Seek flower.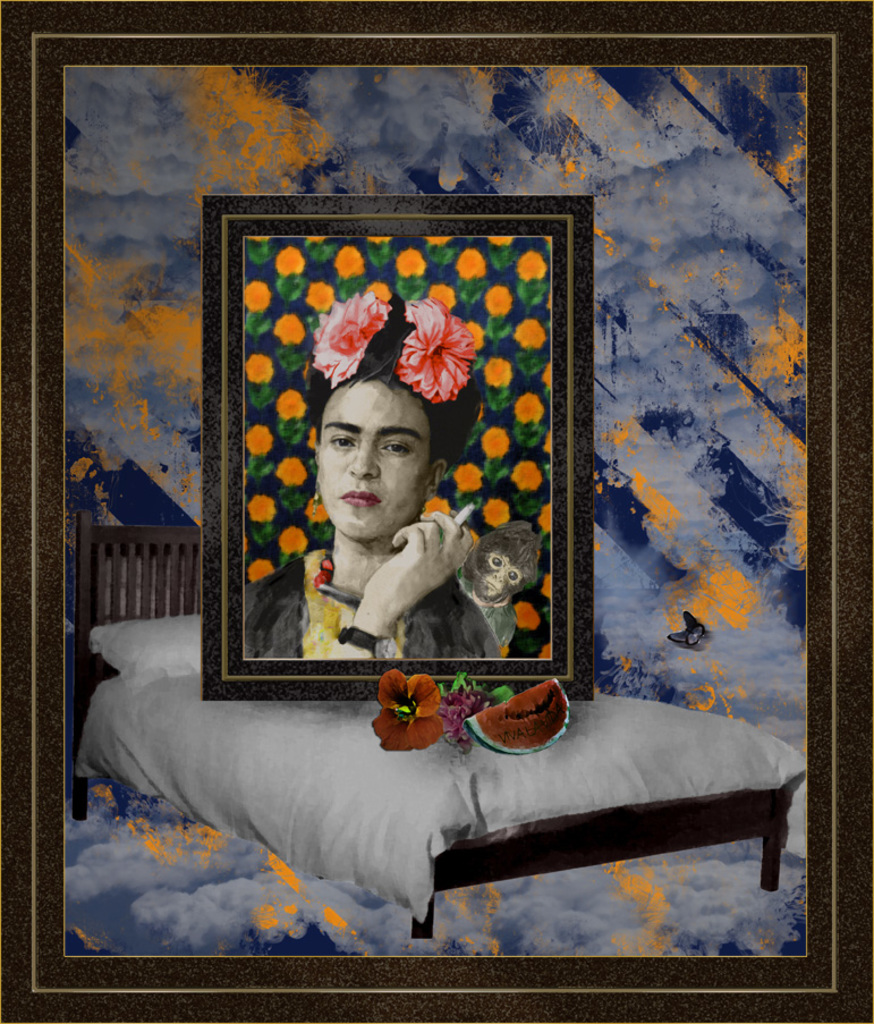
region(440, 680, 484, 748).
